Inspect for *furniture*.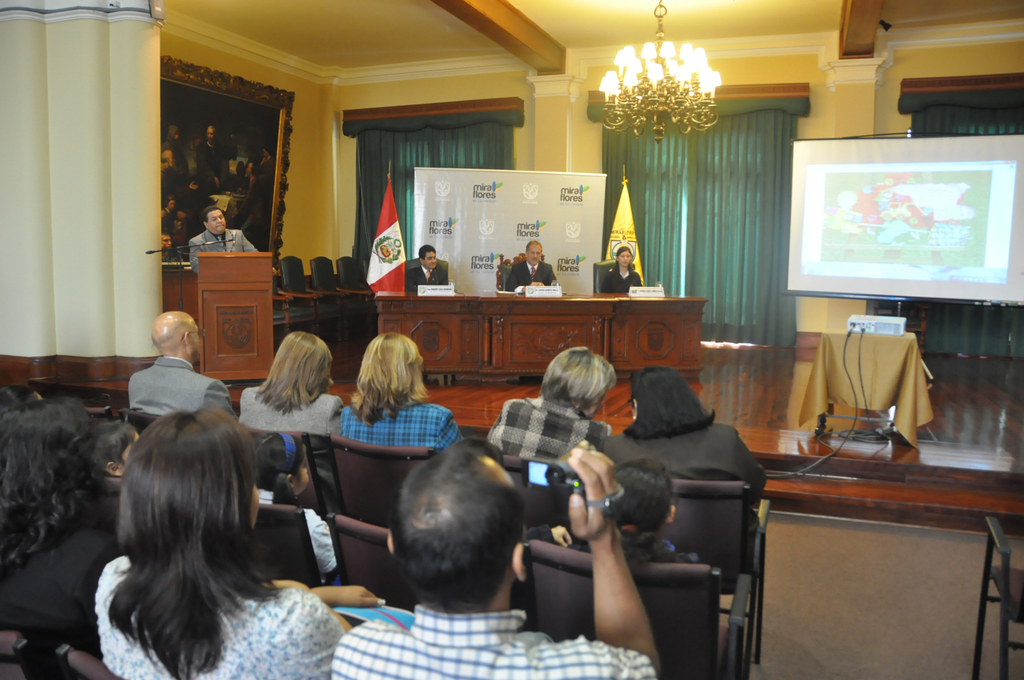
Inspection: x1=592 y1=258 x2=636 y2=293.
